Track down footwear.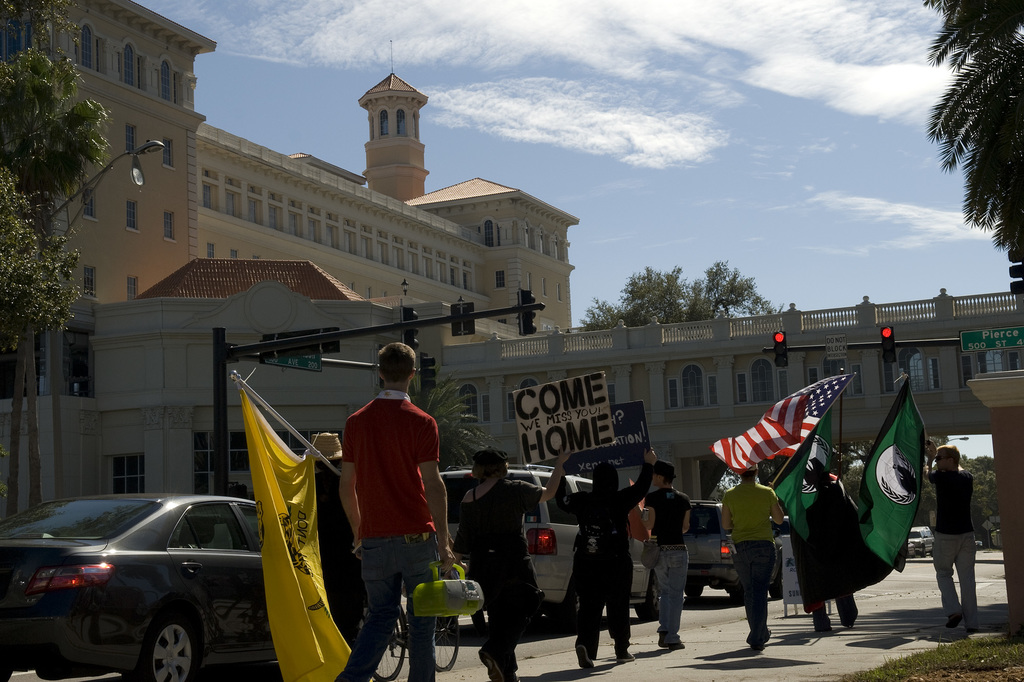
Tracked to (965, 628, 977, 633).
